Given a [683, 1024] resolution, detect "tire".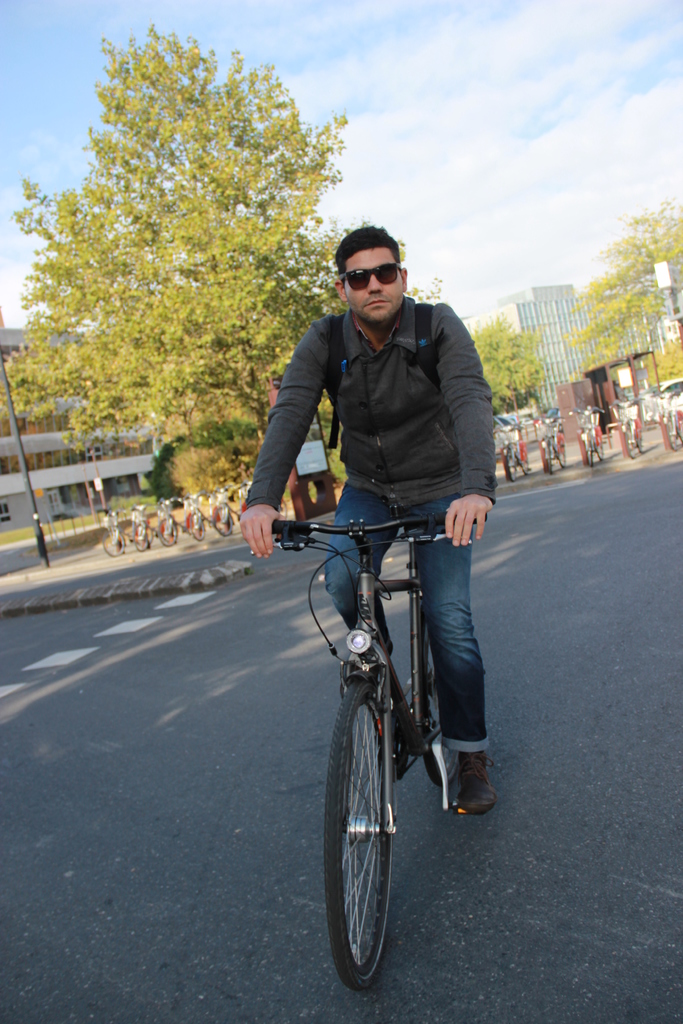
(x1=409, y1=562, x2=456, y2=788).
